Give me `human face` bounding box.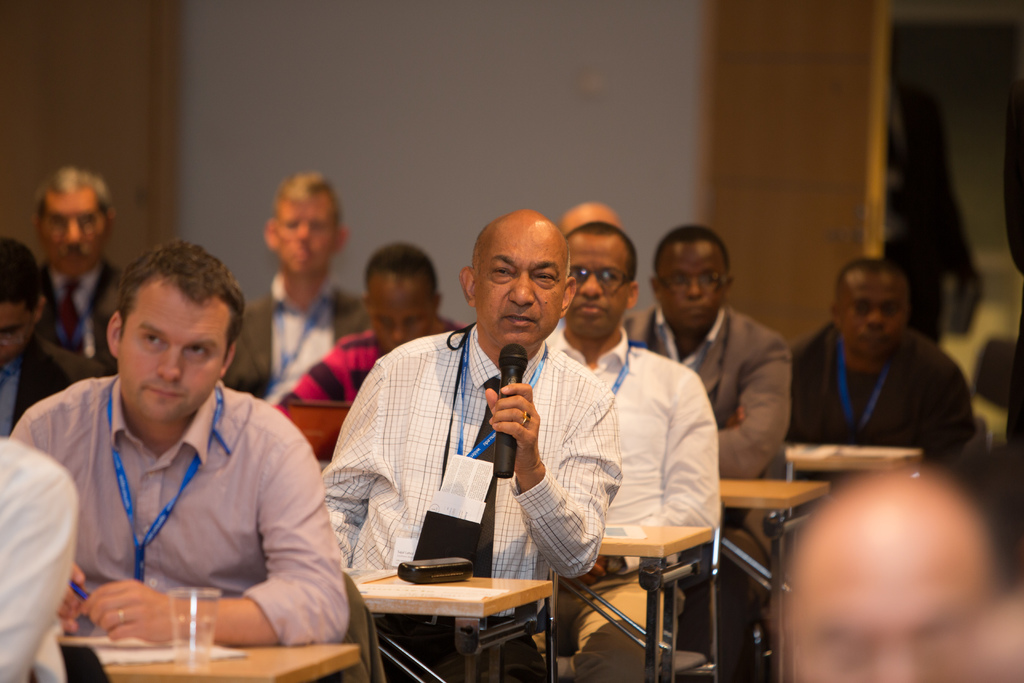
(42, 191, 109, 273).
